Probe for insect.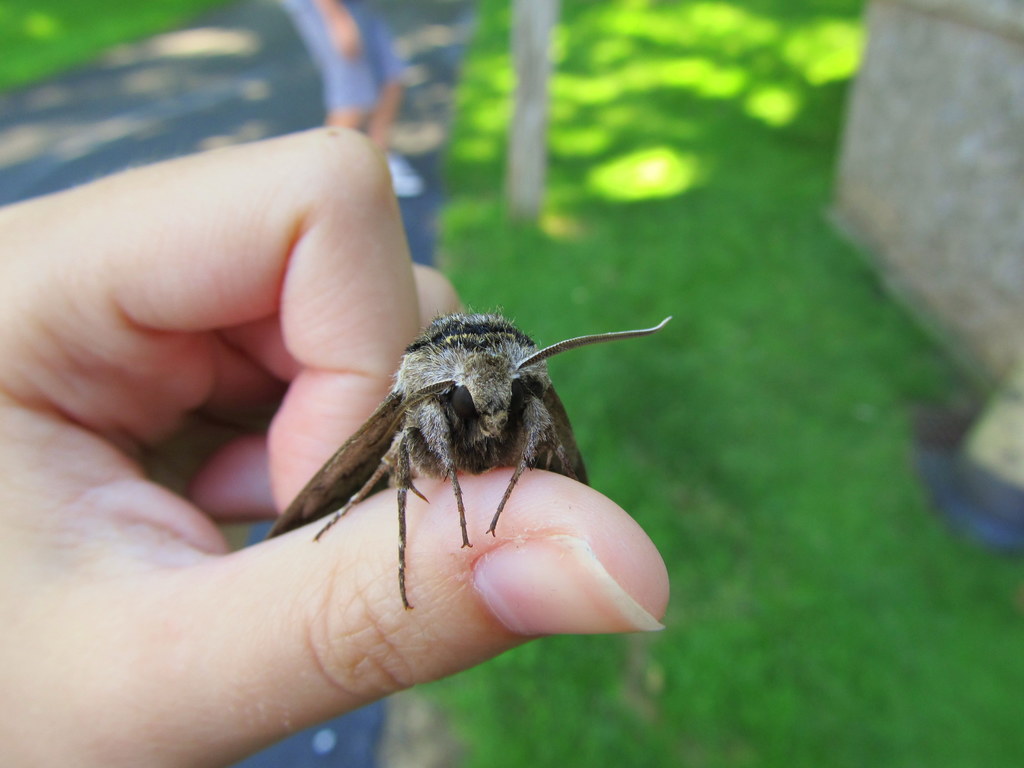
Probe result: [x1=257, y1=305, x2=675, y2=612].
